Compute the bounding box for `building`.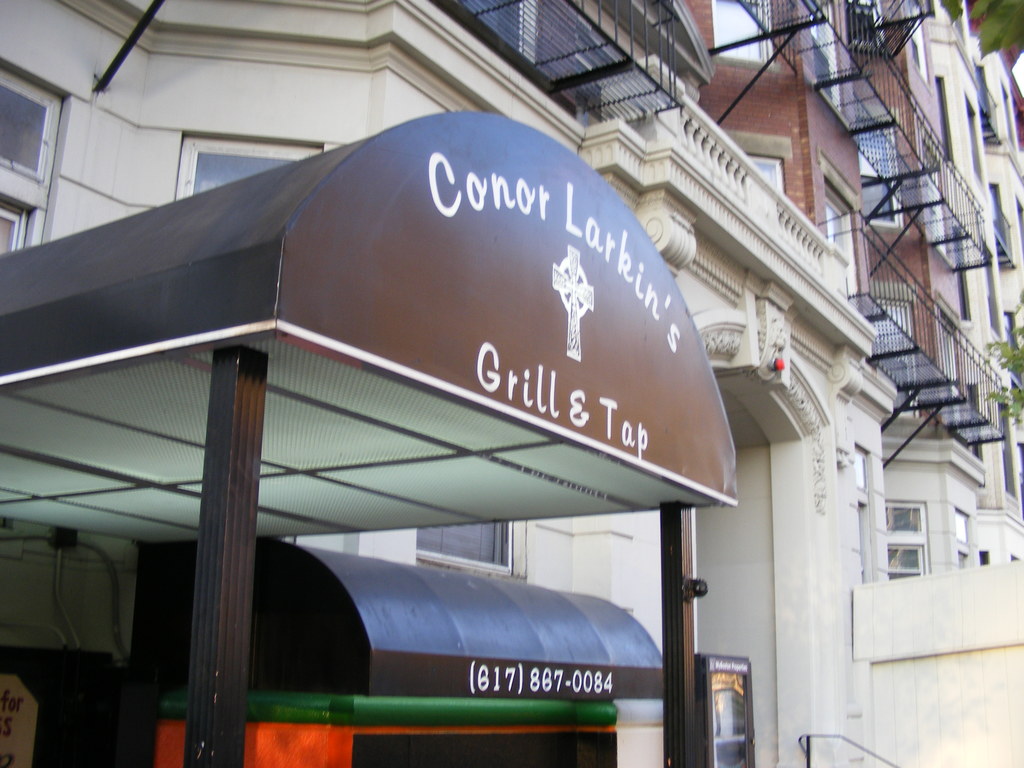
[0,0,1023,767].
